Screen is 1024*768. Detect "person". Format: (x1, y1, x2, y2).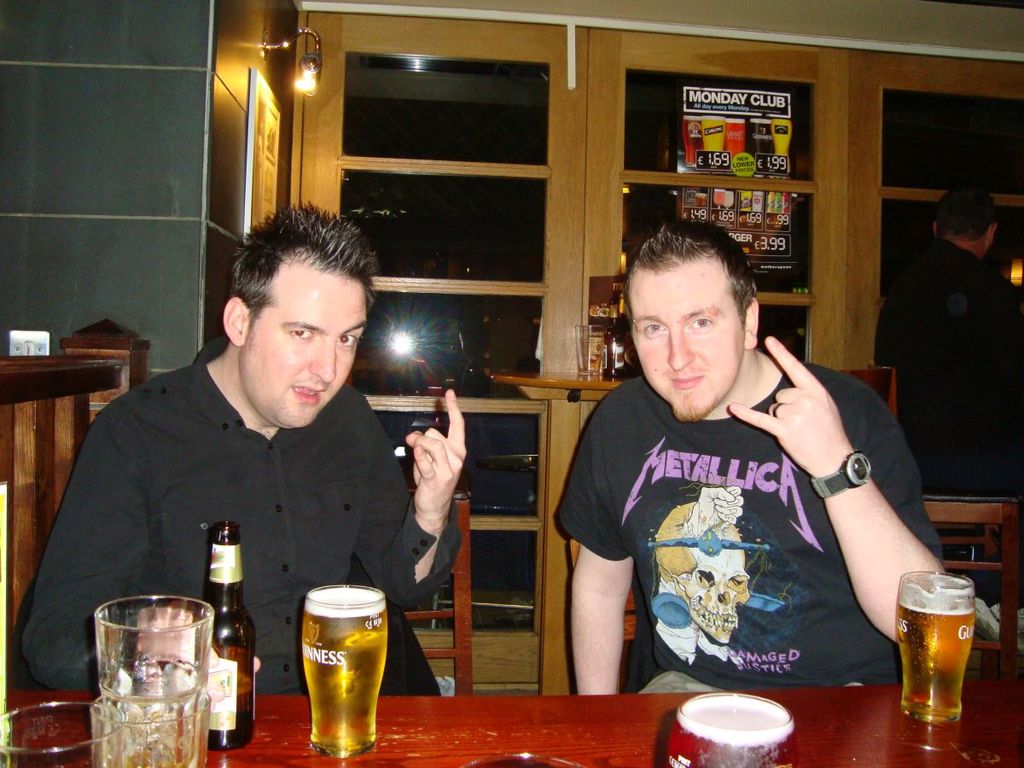
(874, 184, 1023, 495).
